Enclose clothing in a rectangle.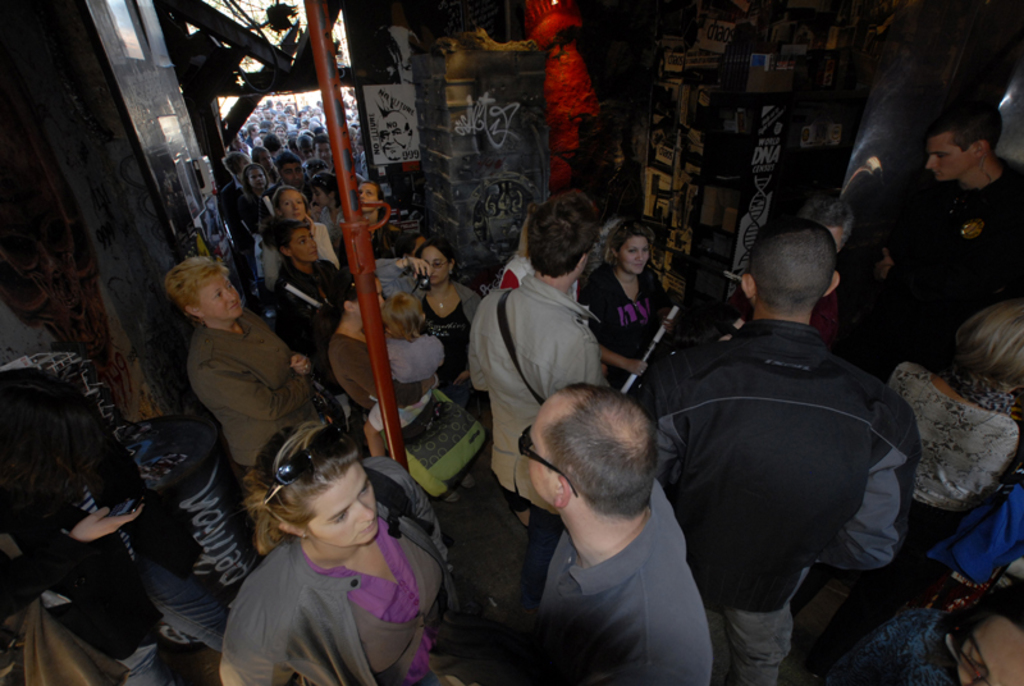
BBox(535, 475, 714, 685).
